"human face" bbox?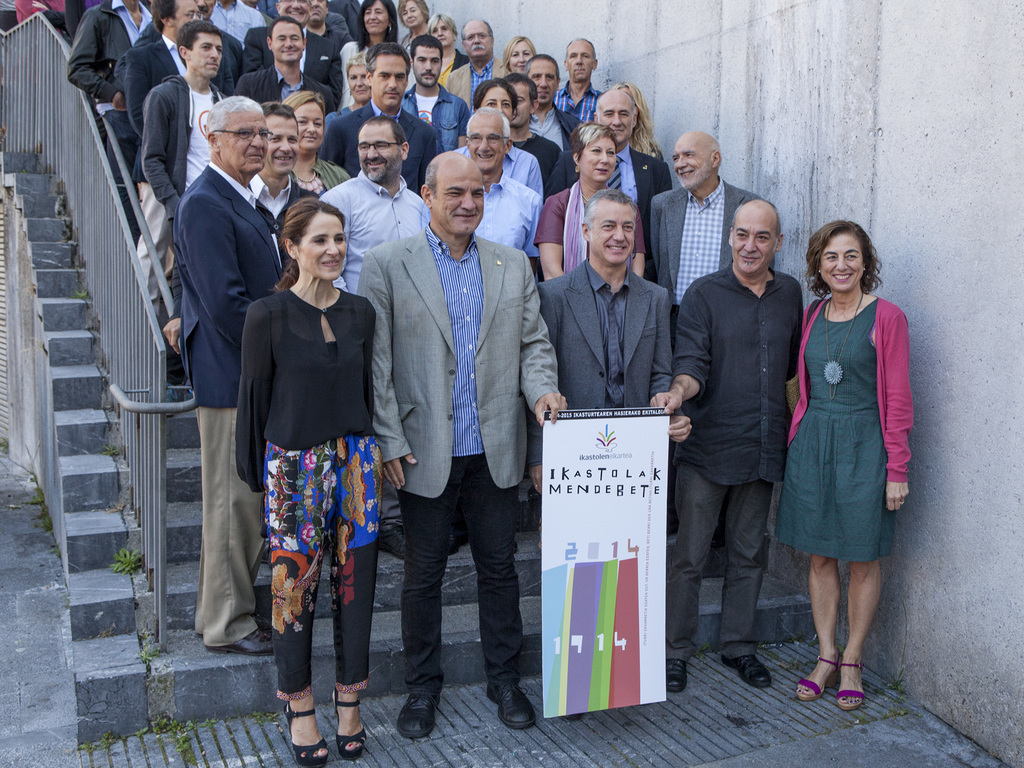
rect(299, 207, 353, 281)
